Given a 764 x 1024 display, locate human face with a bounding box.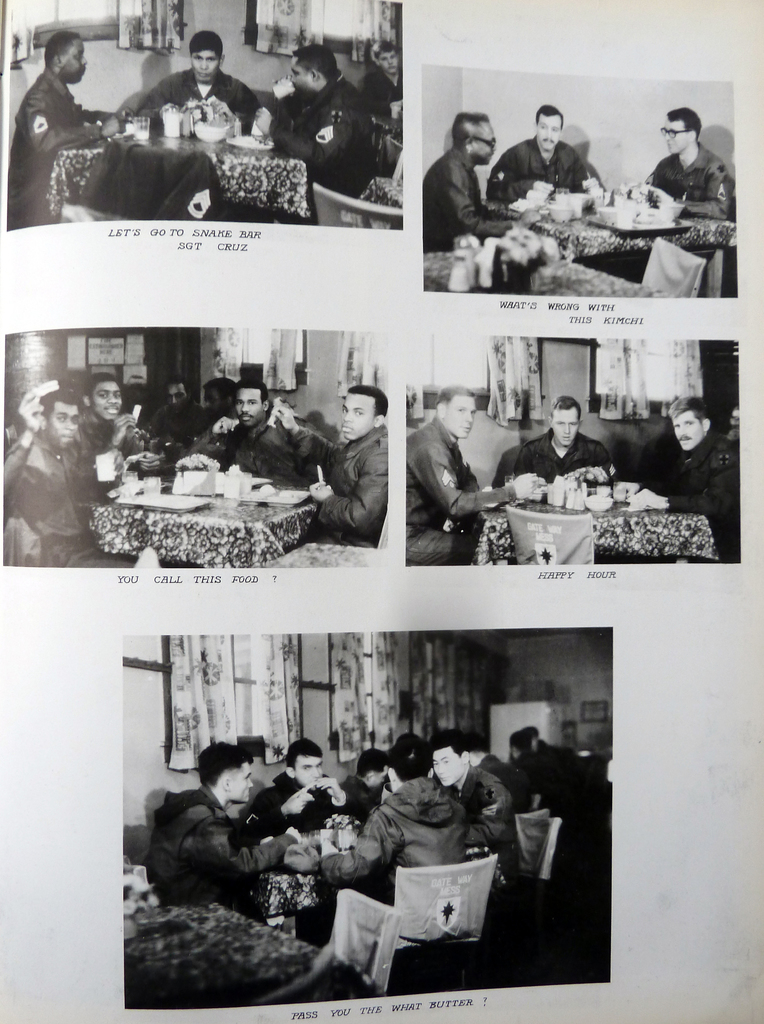
Located: [292,66,308,89].
